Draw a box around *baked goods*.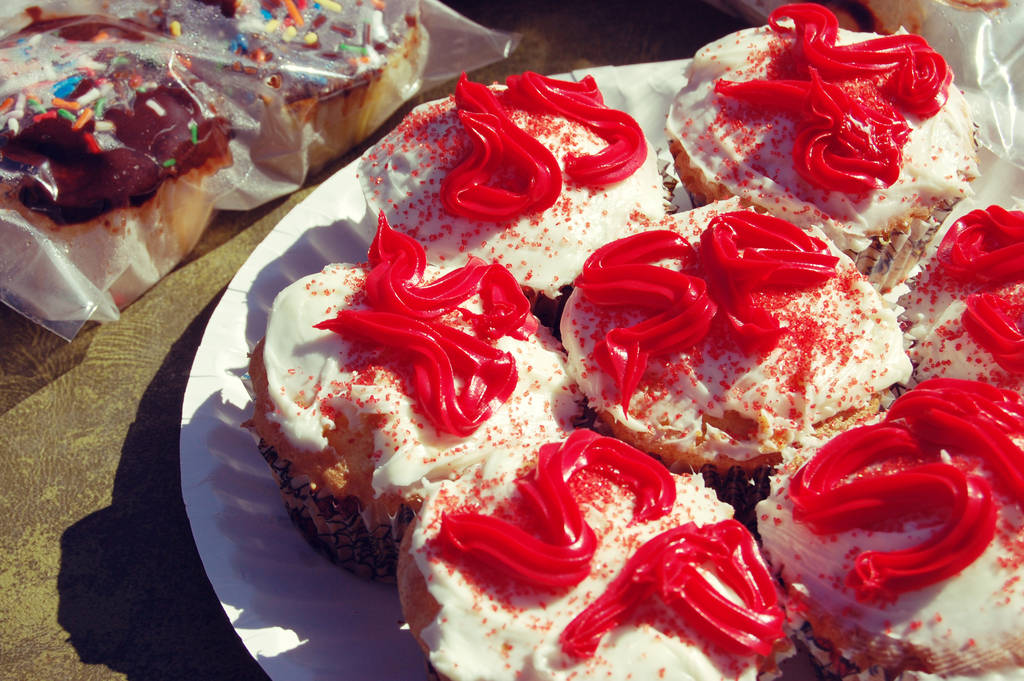
(576,225,924,507).
